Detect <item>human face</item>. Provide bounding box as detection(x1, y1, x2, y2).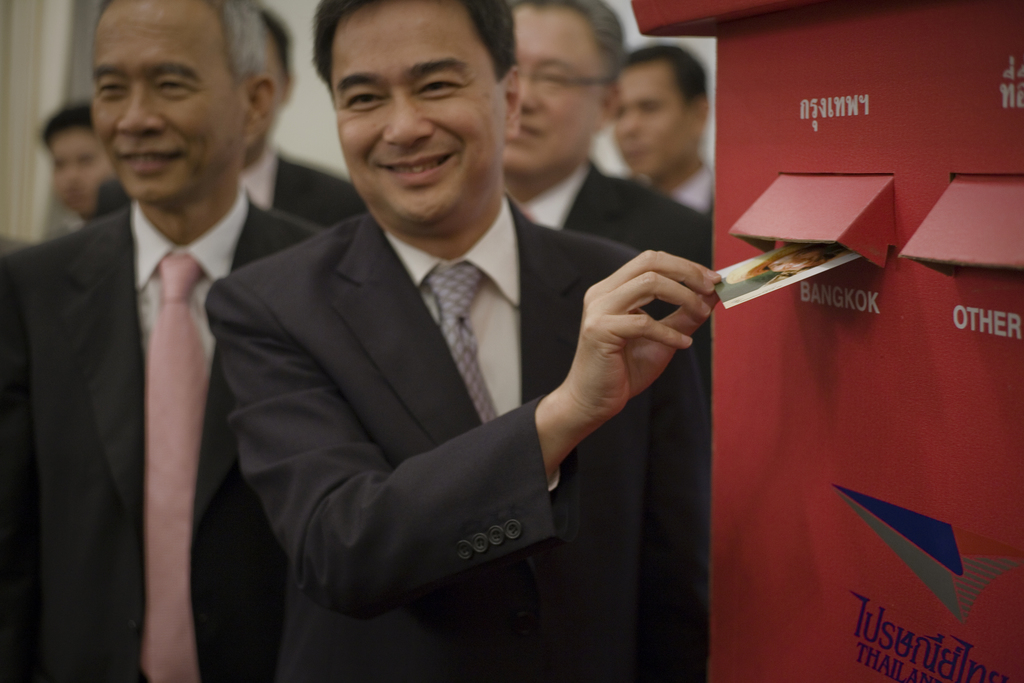
detection(330, 0, 508, 226).
